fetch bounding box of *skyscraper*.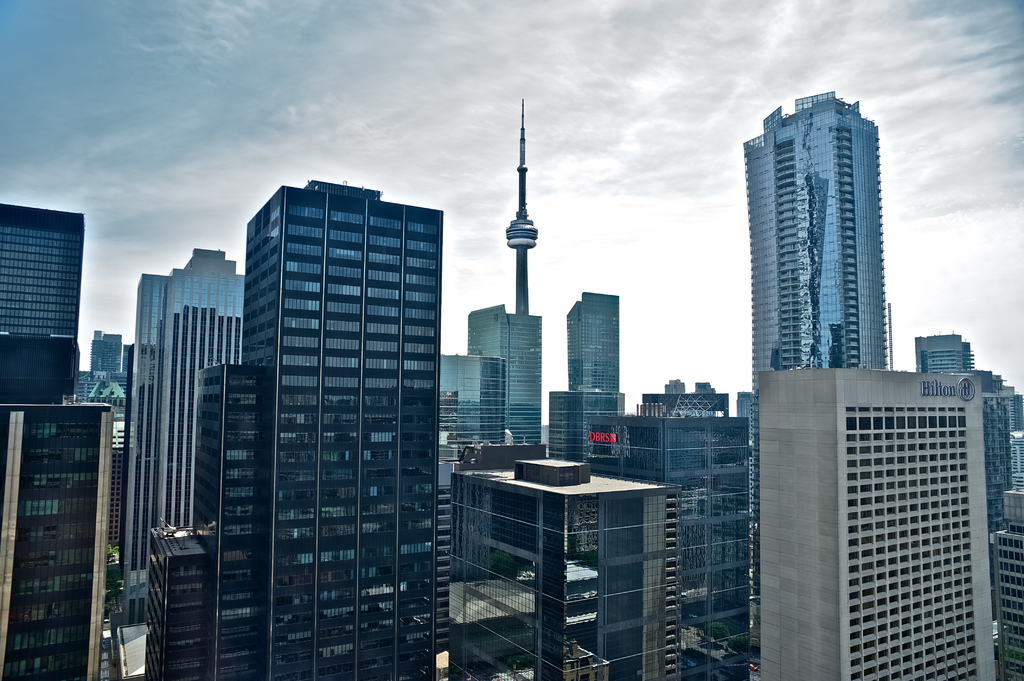
Bbox: rect(0, 399, 117, 680).
